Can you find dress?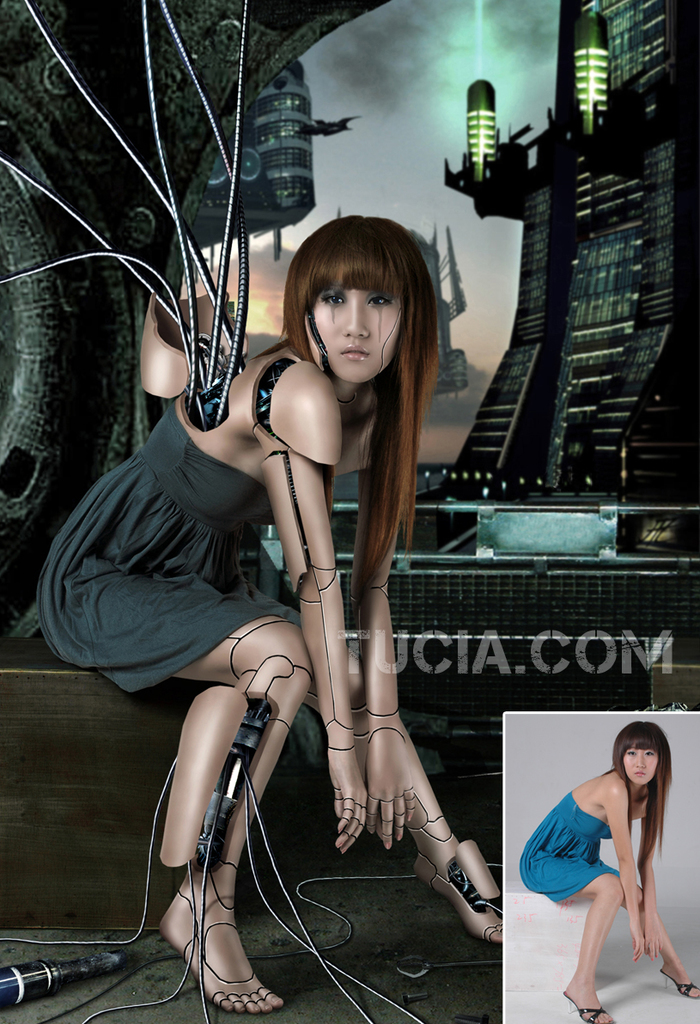
Yes, bounding box: pyautogui.locateOnScreen(13, 319, 354, 705).
